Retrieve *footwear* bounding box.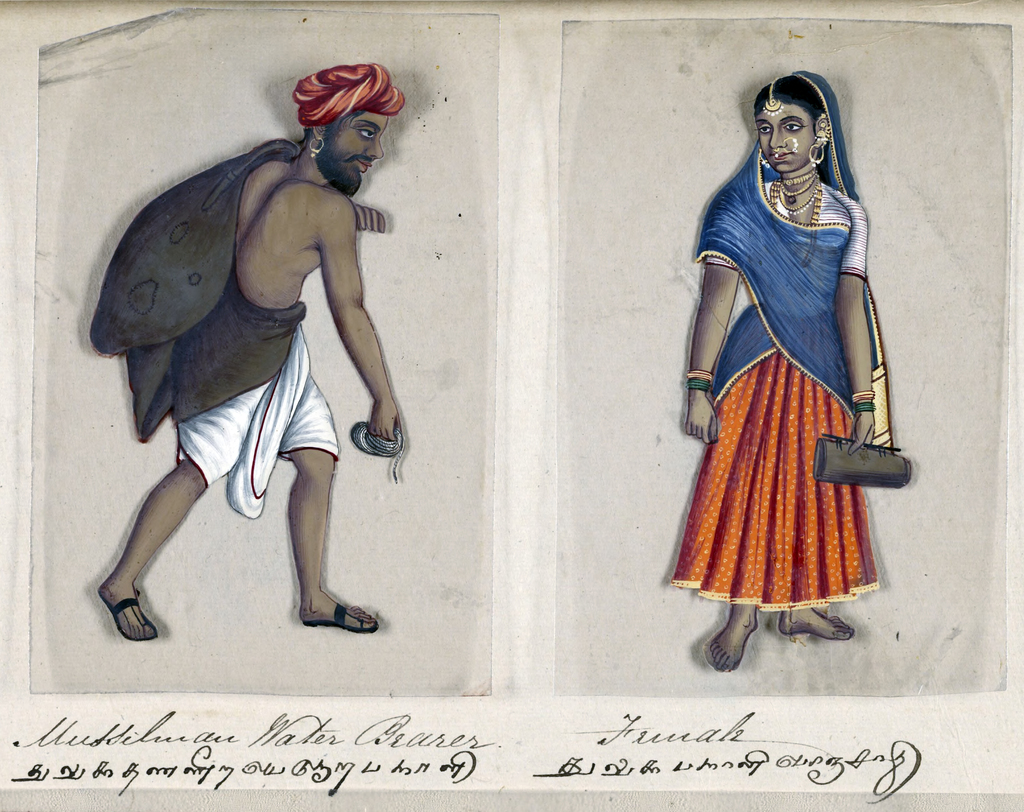
Bounding box: pyautogui.locateOnScreen(297, 597, 378, 629).
